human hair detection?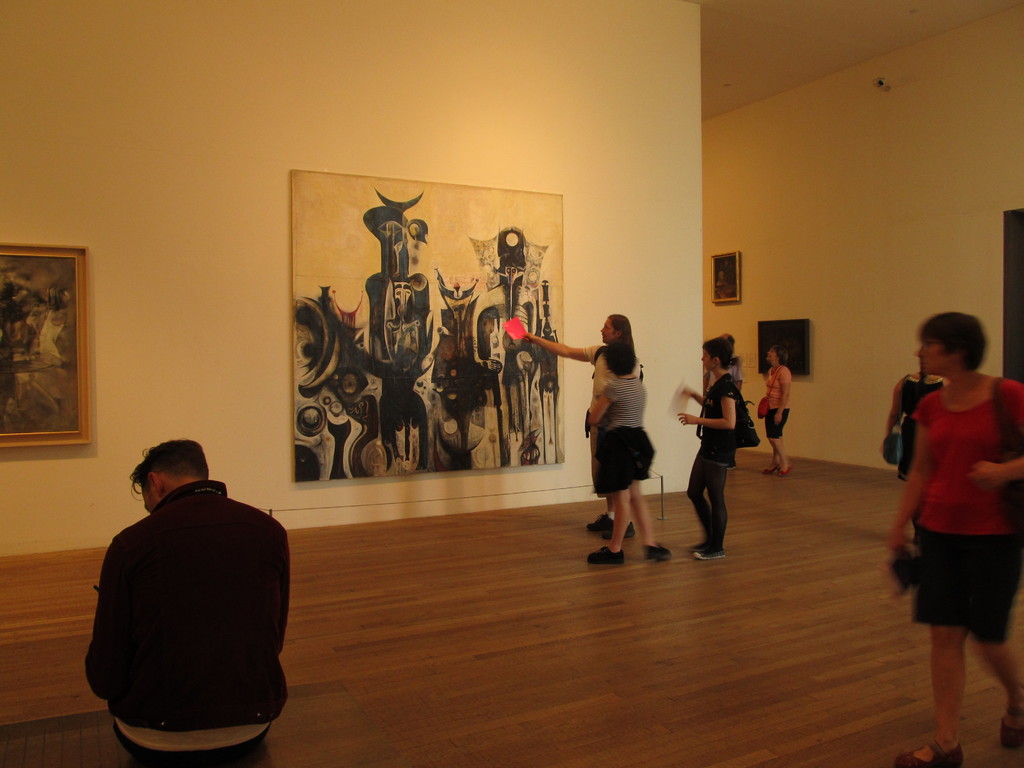
rect(771, 344, 788, 367)
